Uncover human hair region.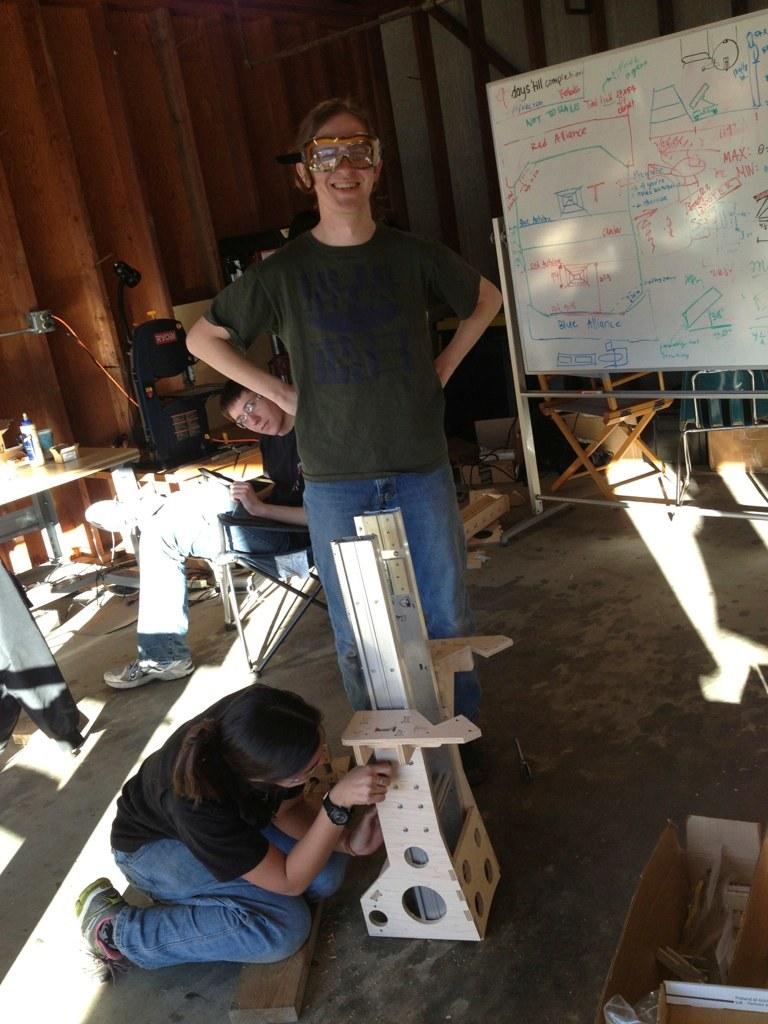
Uncovered: <region>158, 686, 328, 813</region>.
